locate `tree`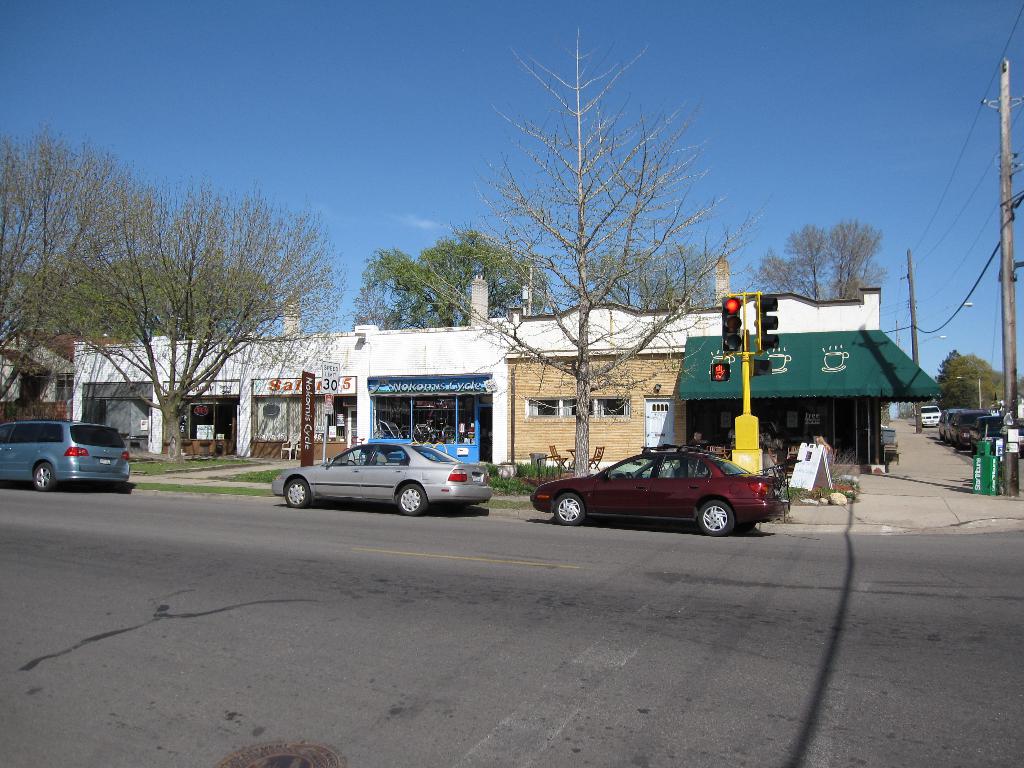
x1=937, y1=340, x2=1014, y2=426
